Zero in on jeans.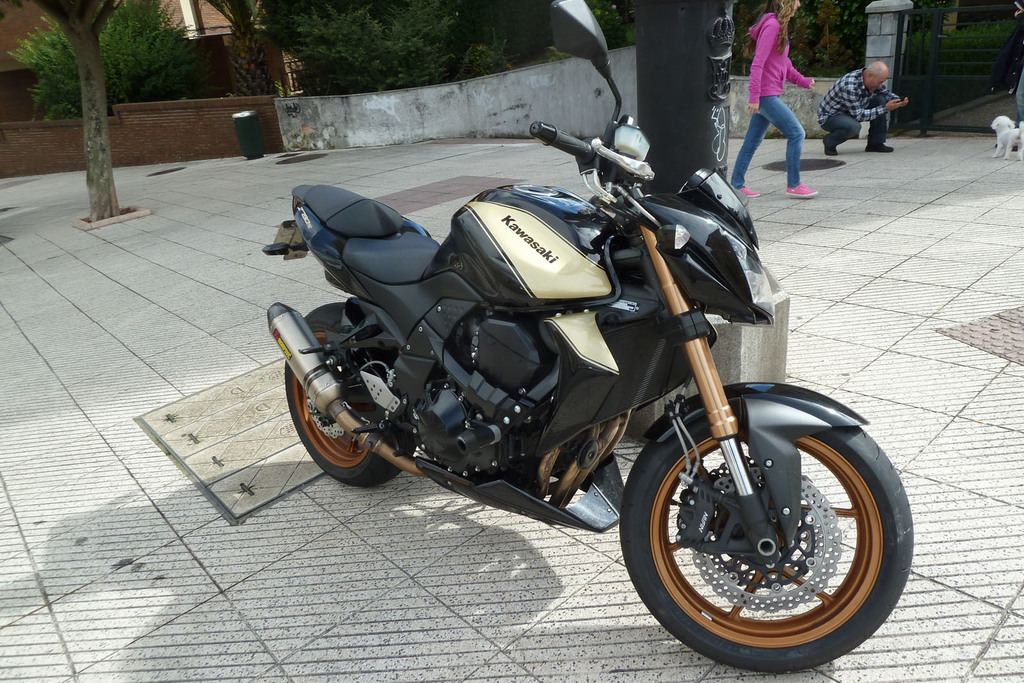
Zeroed in: x1=724 y1=93 x2=802 y2=184.
